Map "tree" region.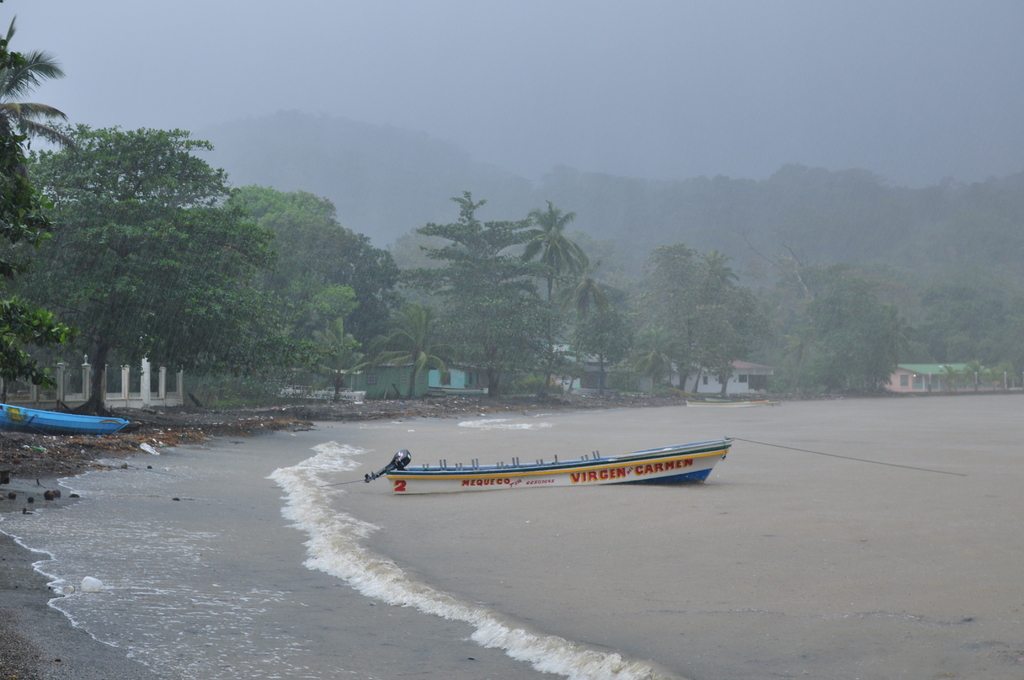
Mapped to {"left": 44, "top": 83, "right": 285, "bottom": 418}.
